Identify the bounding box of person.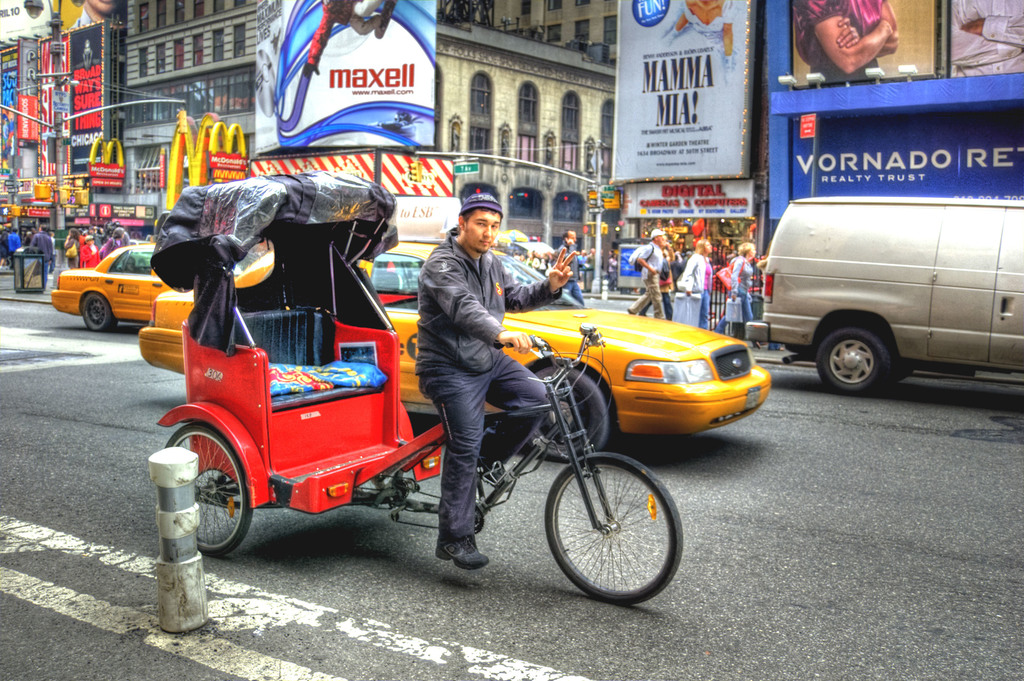
locate(132, 231, 143, 240).
